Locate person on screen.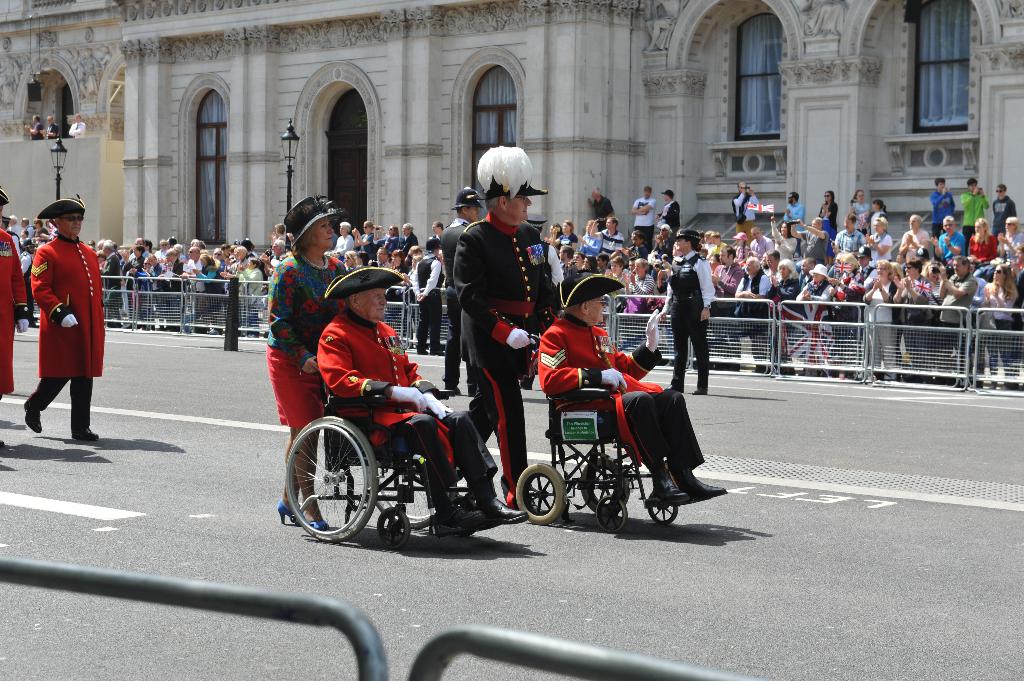
On screen at {"x1": 402, "y1": 227, "x2": 422, "y2": 252}.
